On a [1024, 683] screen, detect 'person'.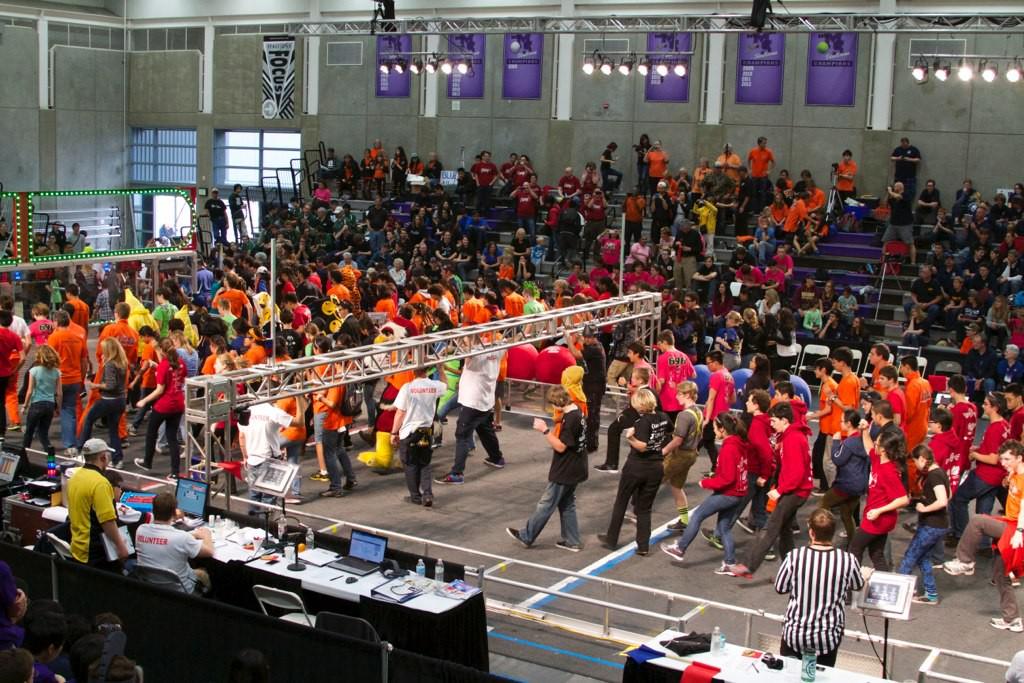
(x1=862, y1=398, x2=905, y2=457).
